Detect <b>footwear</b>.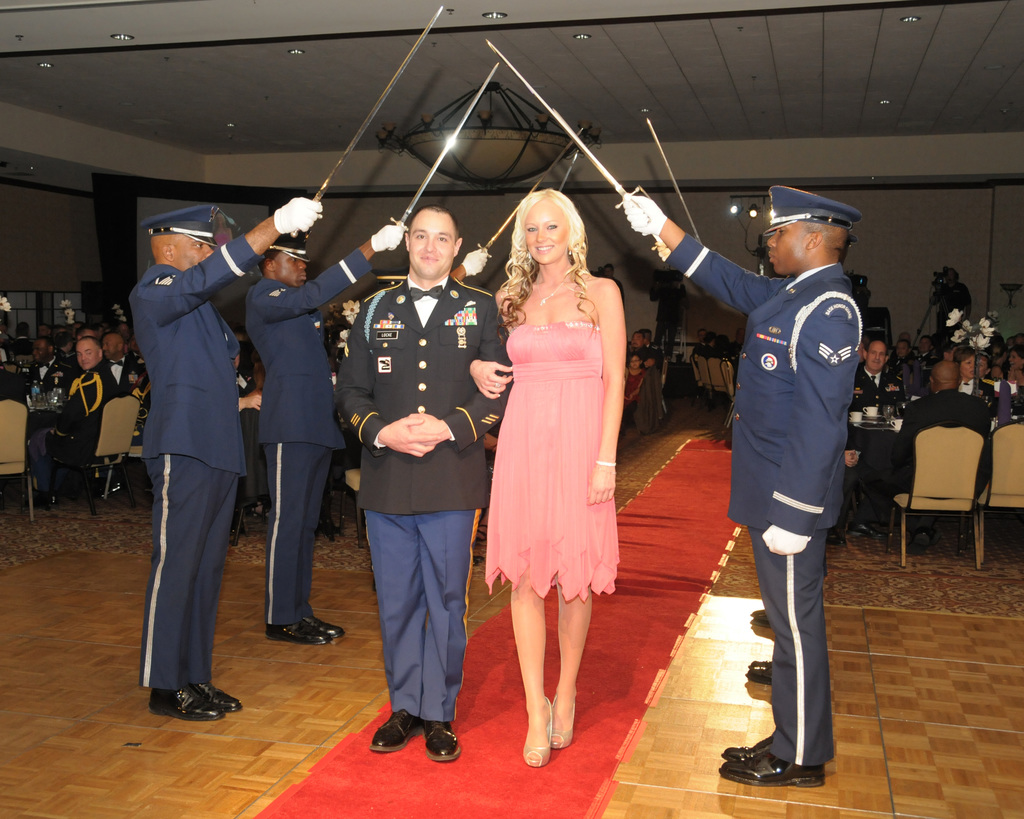
Detected at region(306, 616, 346, 637).
